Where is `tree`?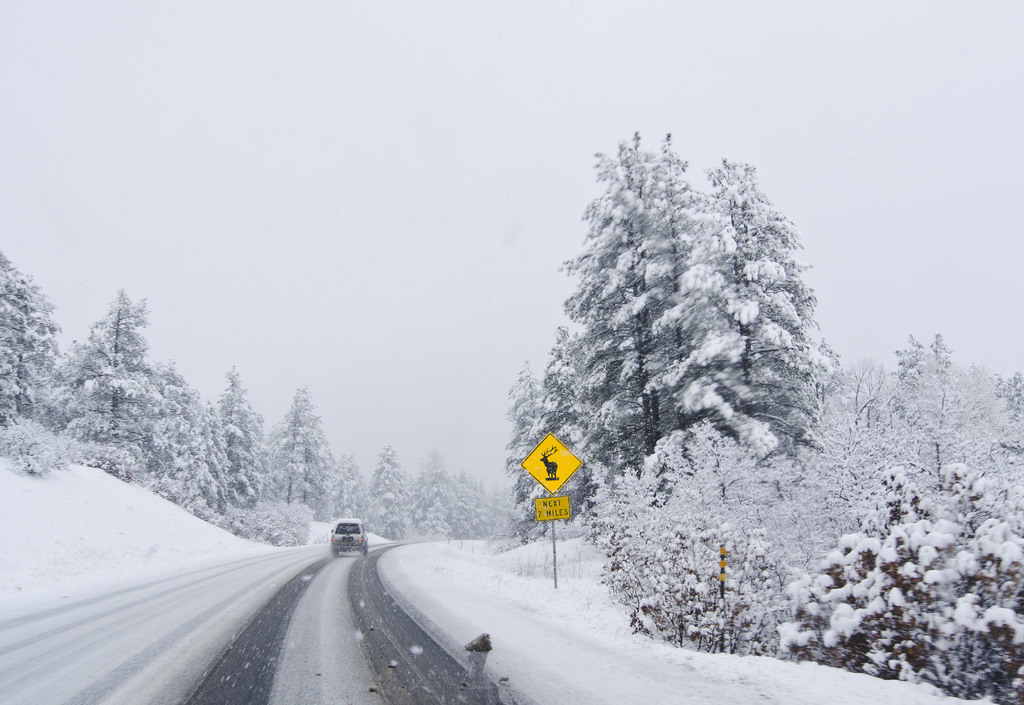
select_region(525, 124, 840, 576).
